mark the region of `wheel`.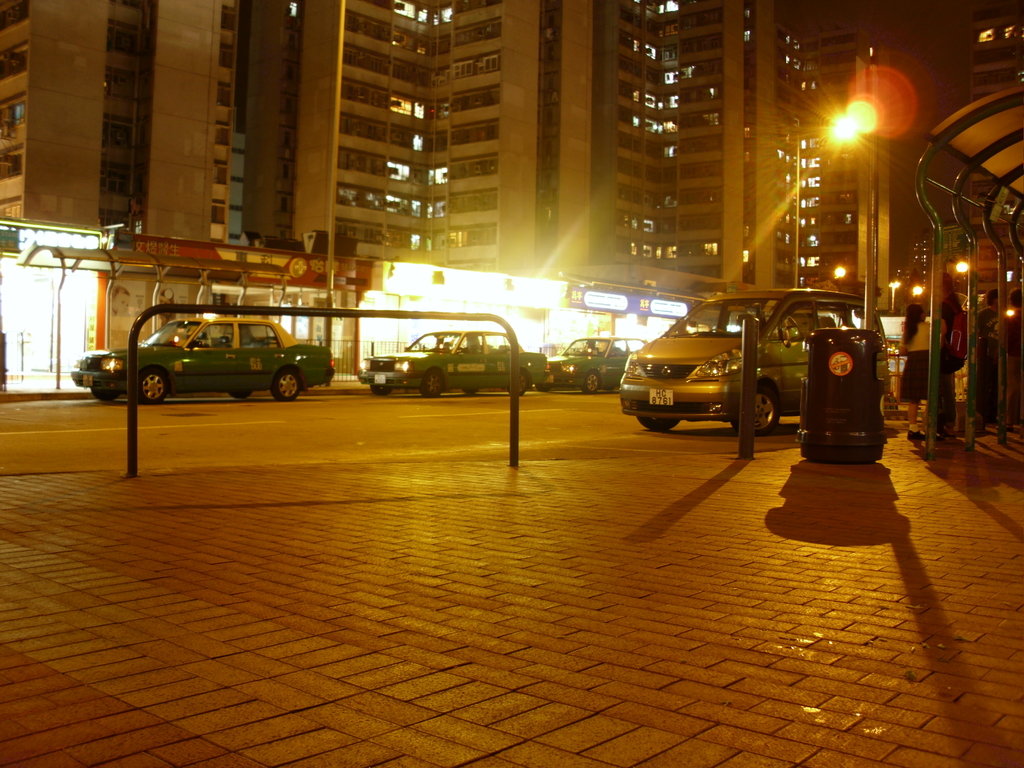
Region: rect(588, 372, 602, 394).
